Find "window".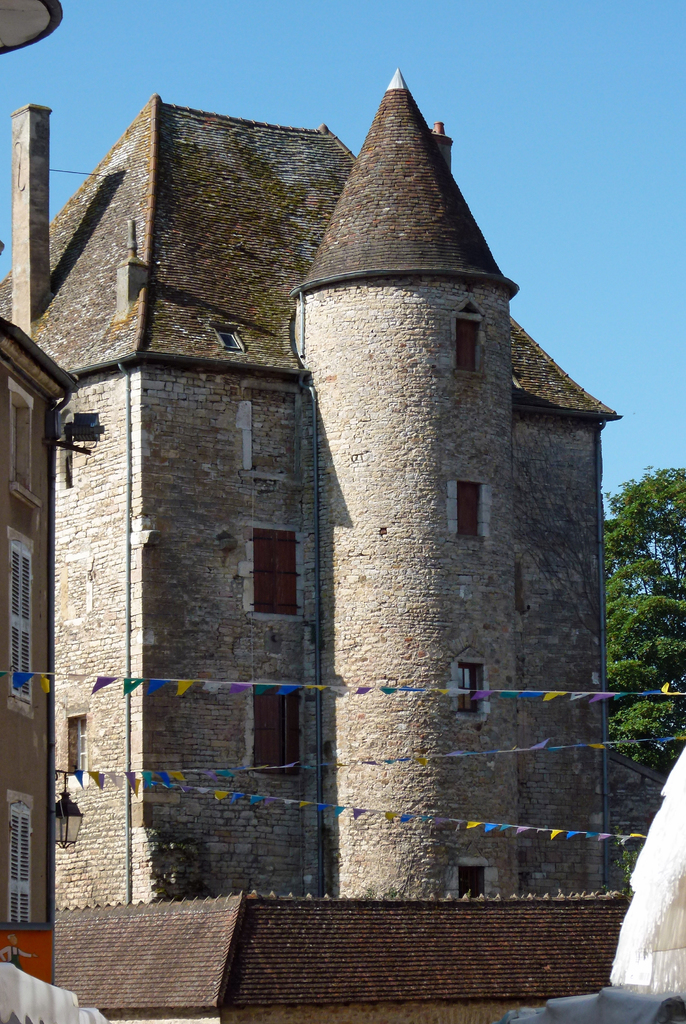
x1=249, y1=674, x2=310, y2=760.
